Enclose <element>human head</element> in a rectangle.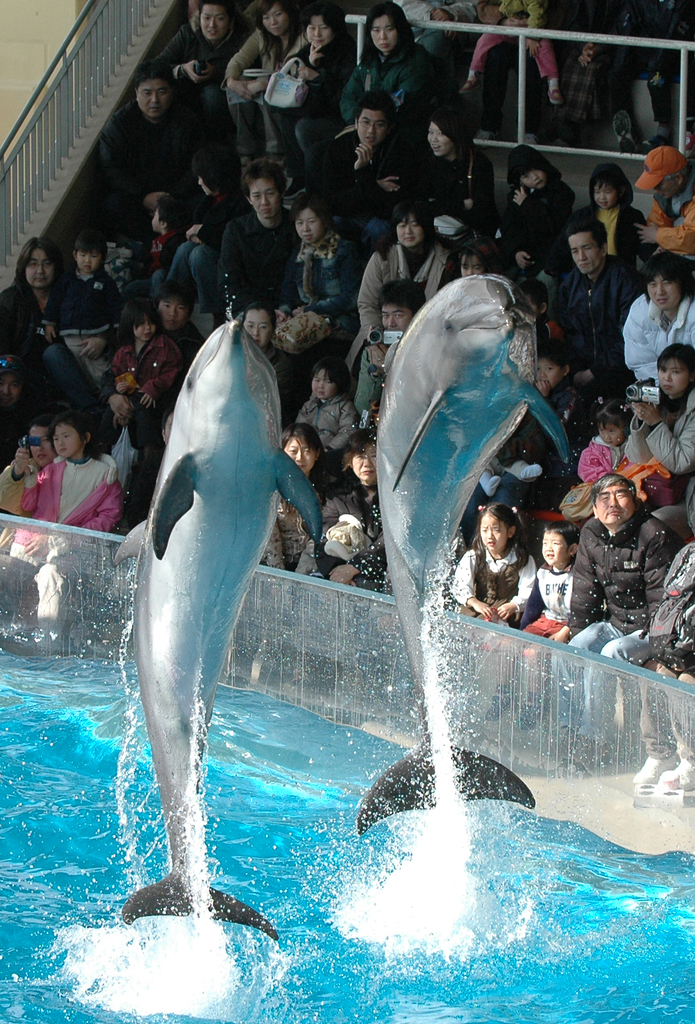
(x1=388, y1=193, x2=435, y2=251).
